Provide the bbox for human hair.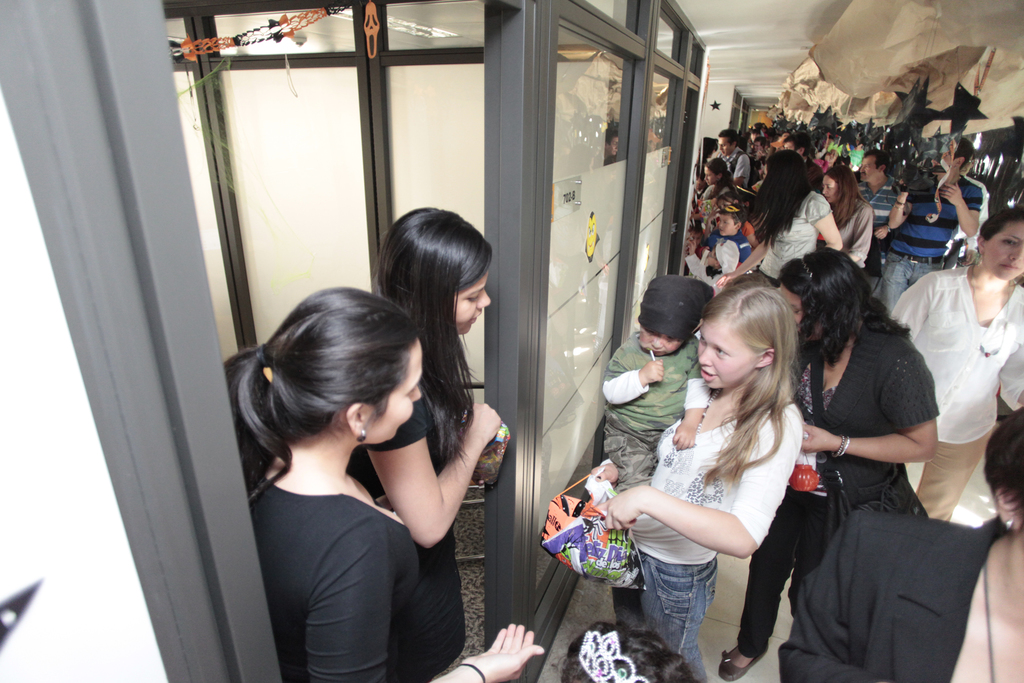
[821, 162, 871, 228].
